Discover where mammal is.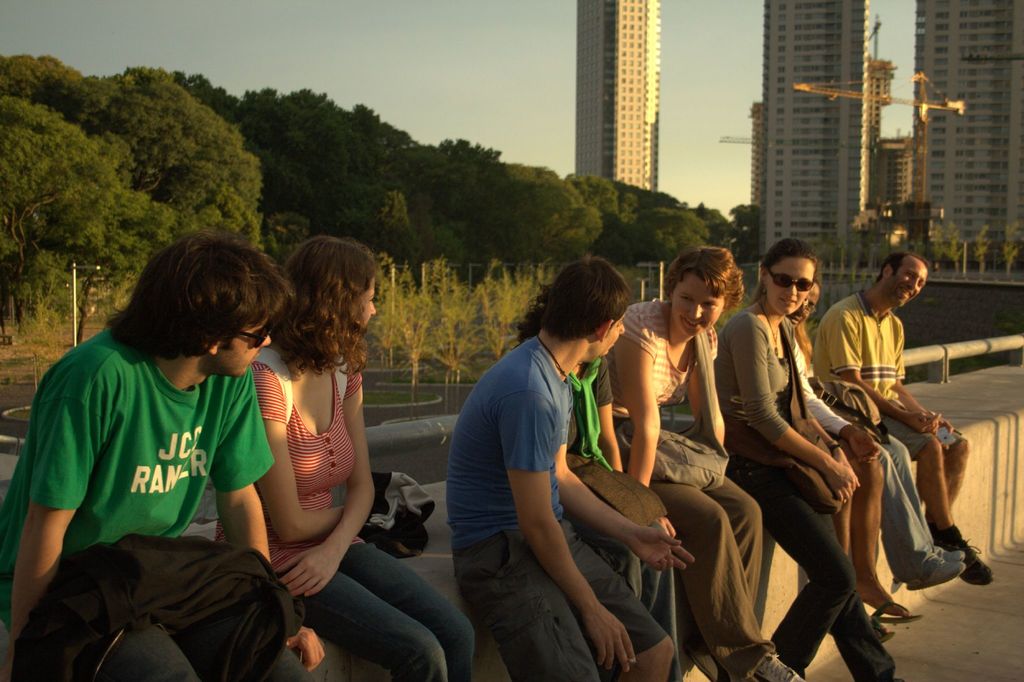
Discovered at [812,253,996,590].
